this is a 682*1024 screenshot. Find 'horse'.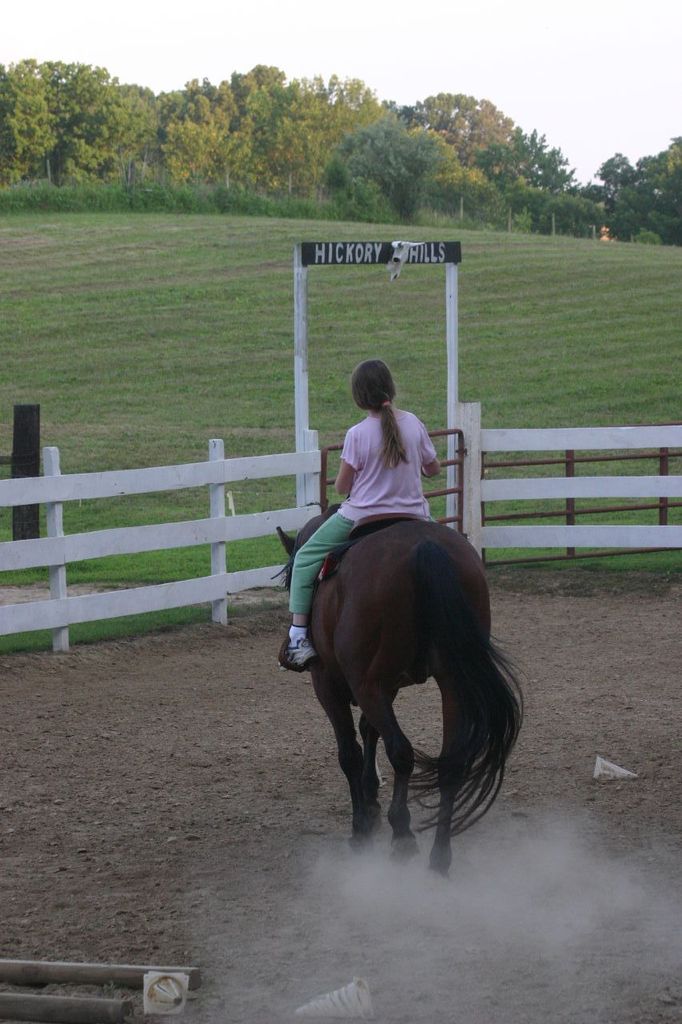
Bounding box: <region>272, 502, 527, 881</region>.
